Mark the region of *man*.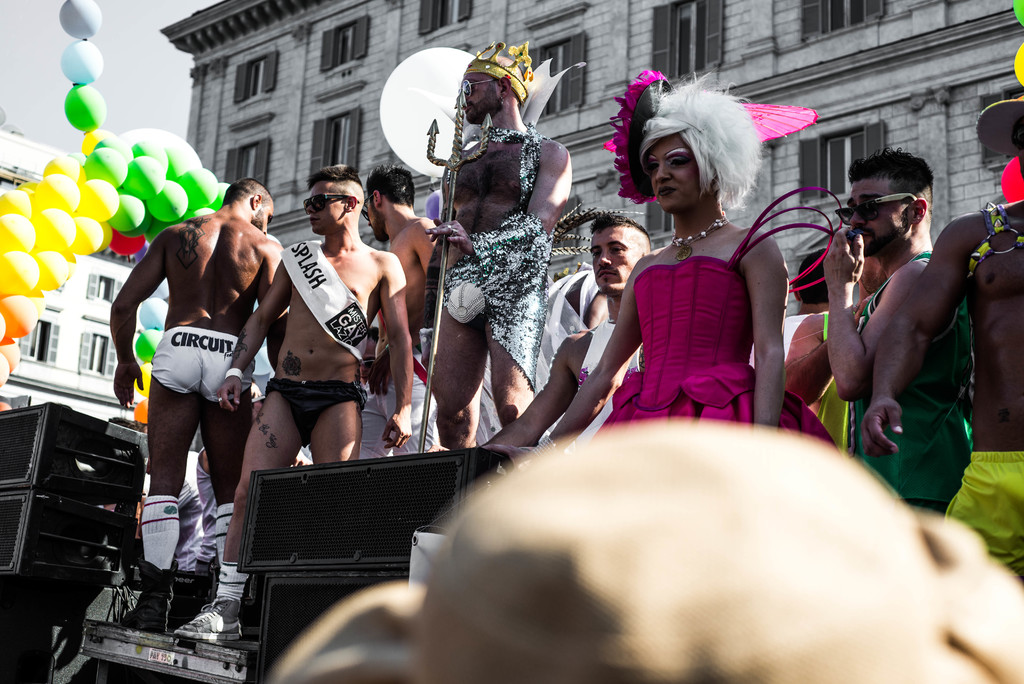
Region: bbox=(110, 179, 282, 639).
